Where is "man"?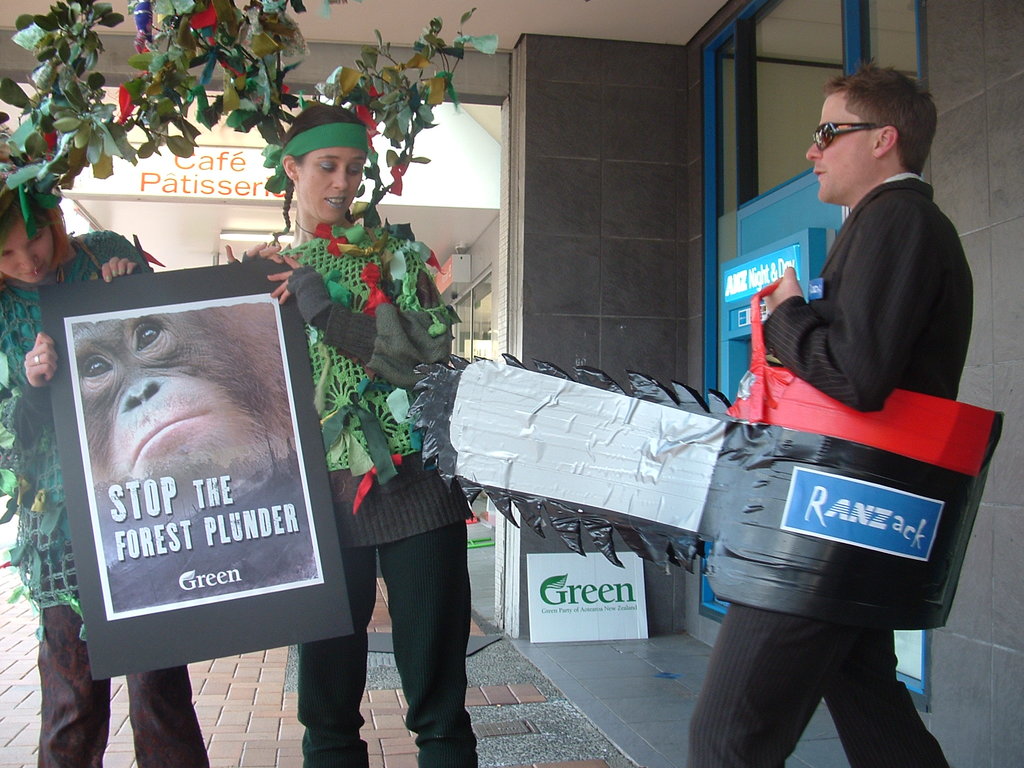
<region>678, 60, 954, 767</region>.
